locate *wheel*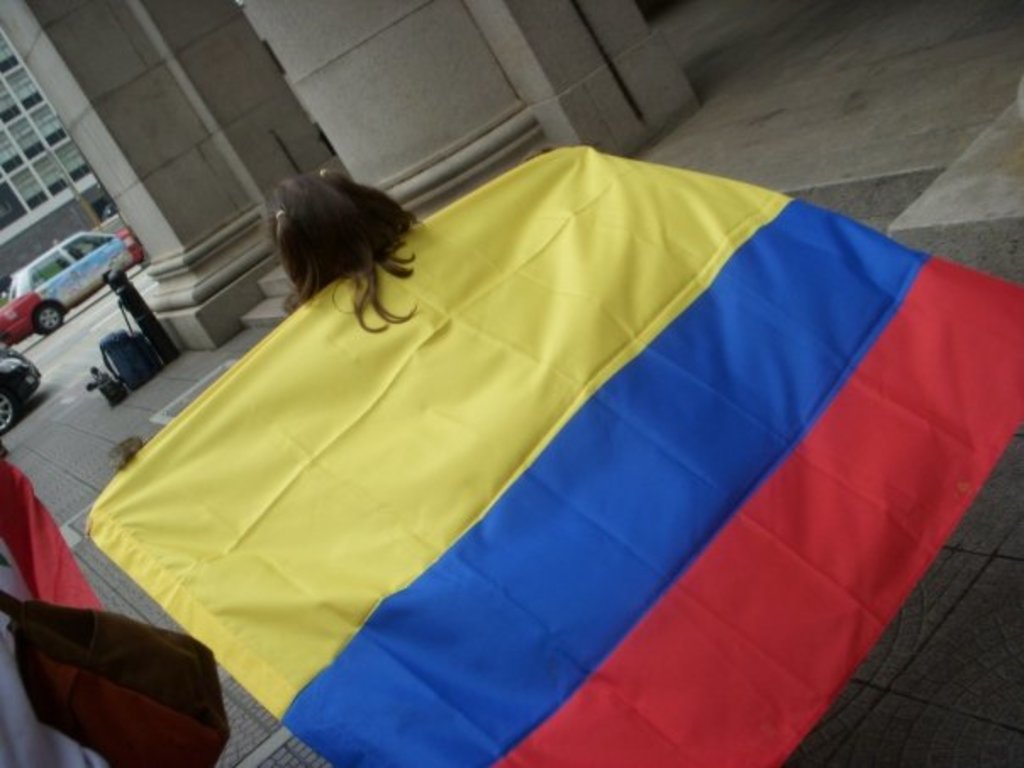
[0,378,25,429]
